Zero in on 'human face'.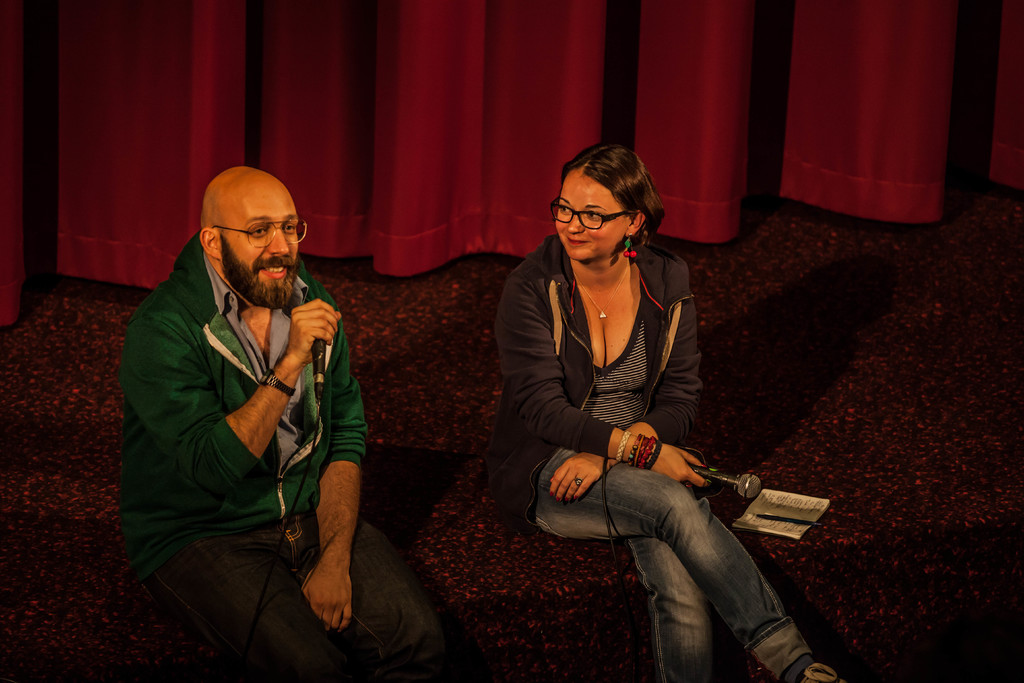
Zeroed in: box(218, 192, 300, 286).
